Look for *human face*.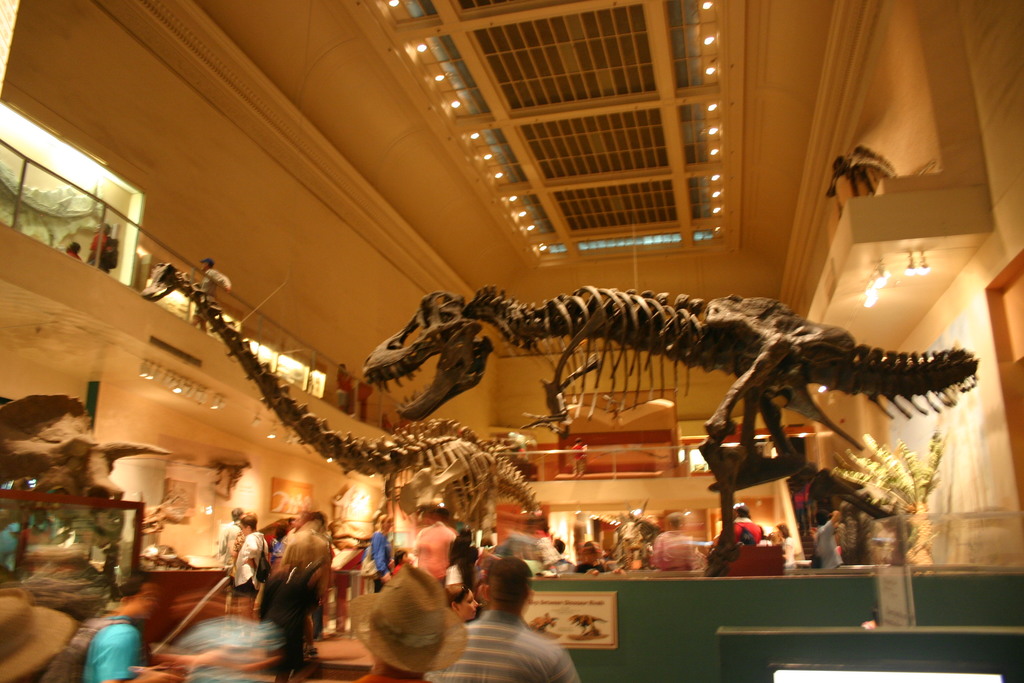
Found: select_region(130, 577, 159, 625).
